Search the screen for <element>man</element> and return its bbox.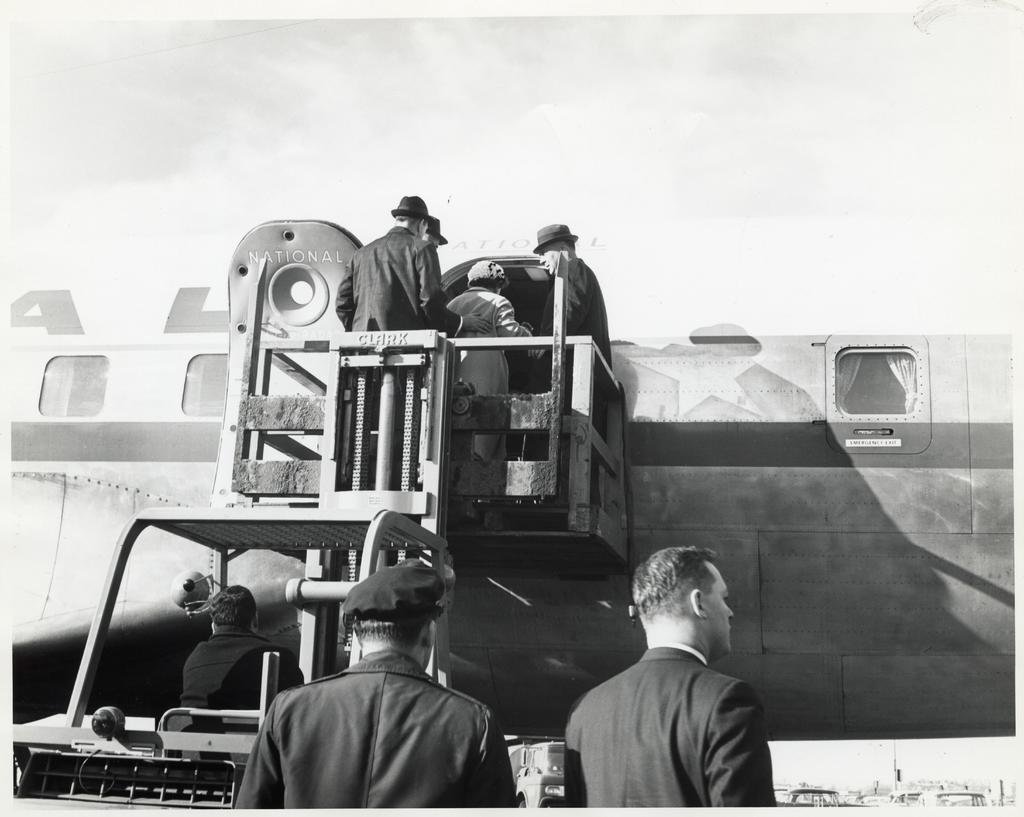
Found: l=173, t=590, r=302, b=714.
